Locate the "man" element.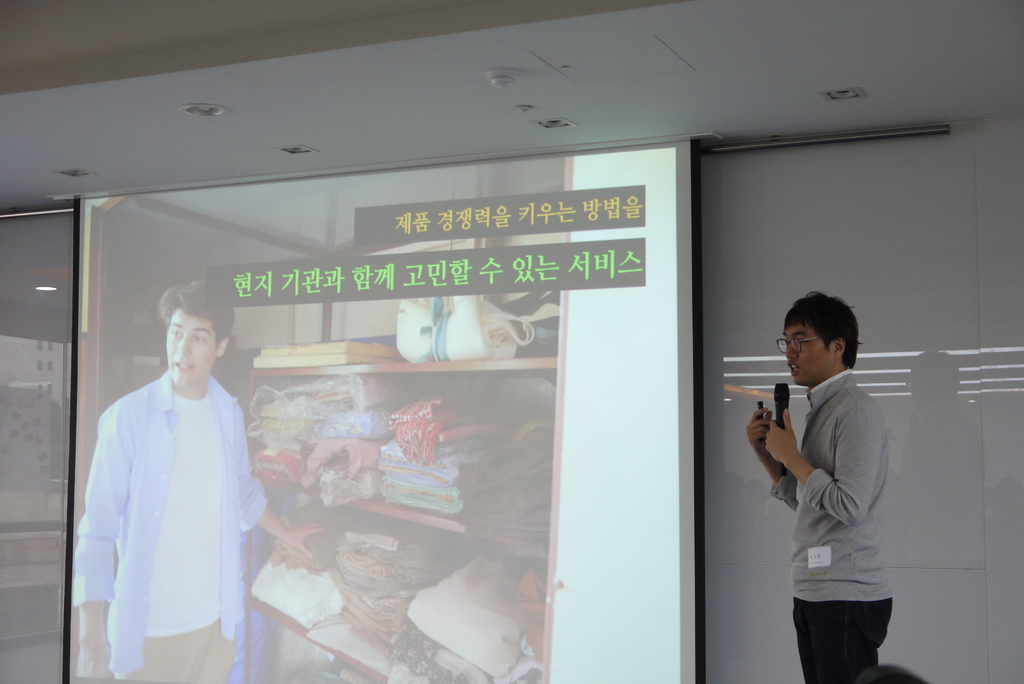
Element bbox: 70, 286, 267, 669.
